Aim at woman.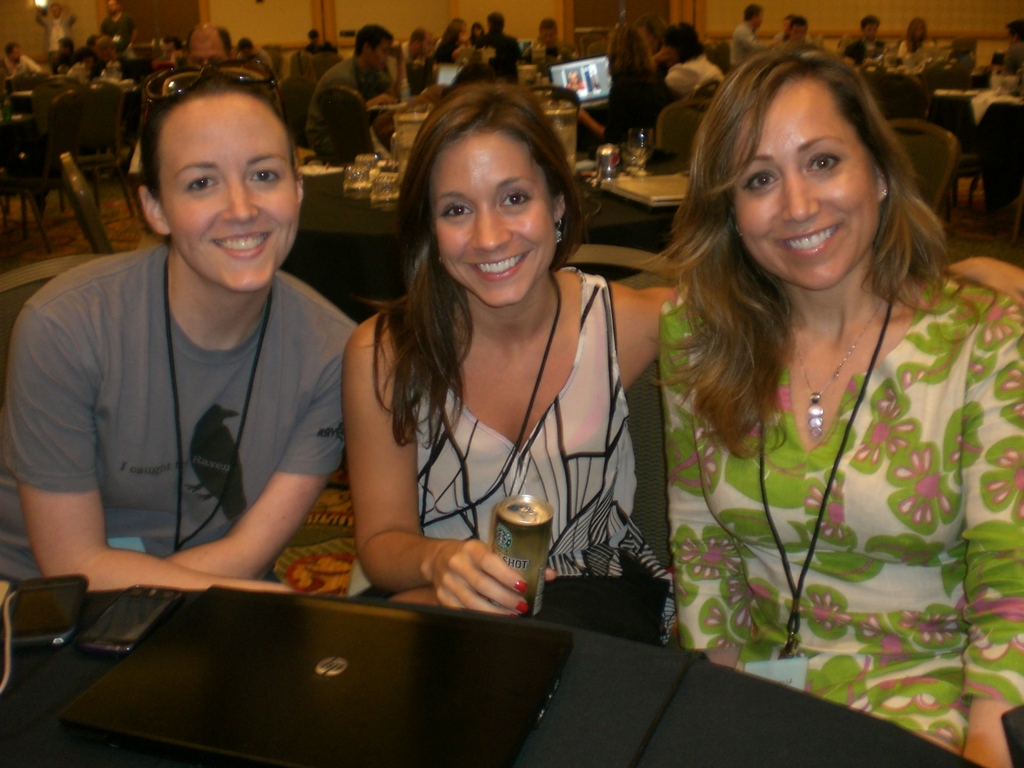
Aimed at [781,15,810,45].
